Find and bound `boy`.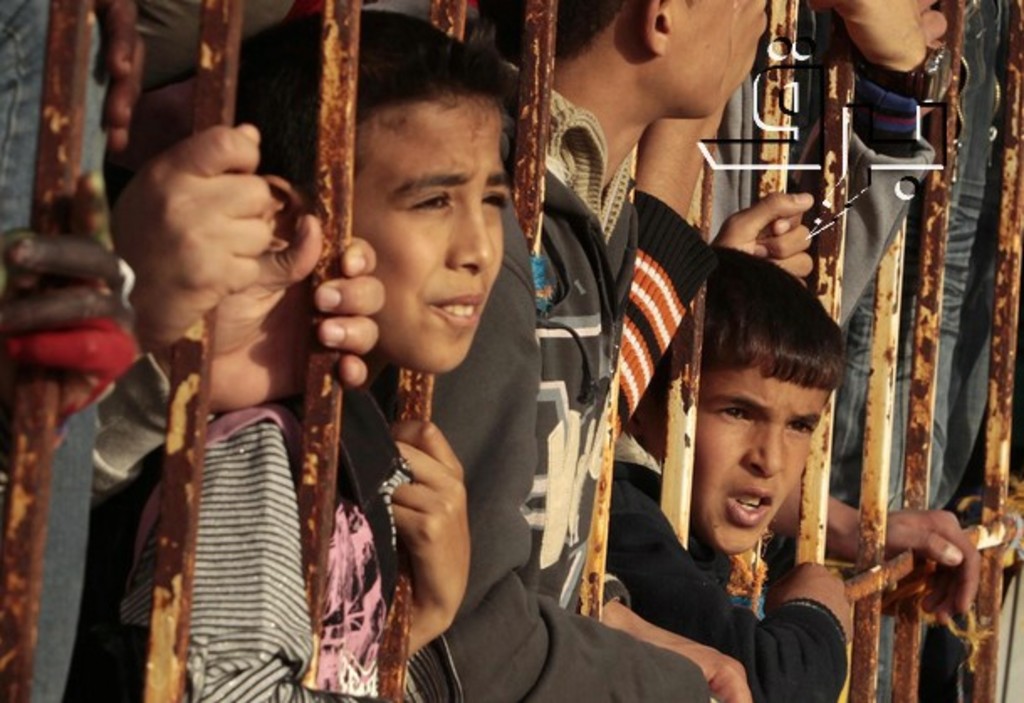
Bound: (814, 0, 1022, 701).
